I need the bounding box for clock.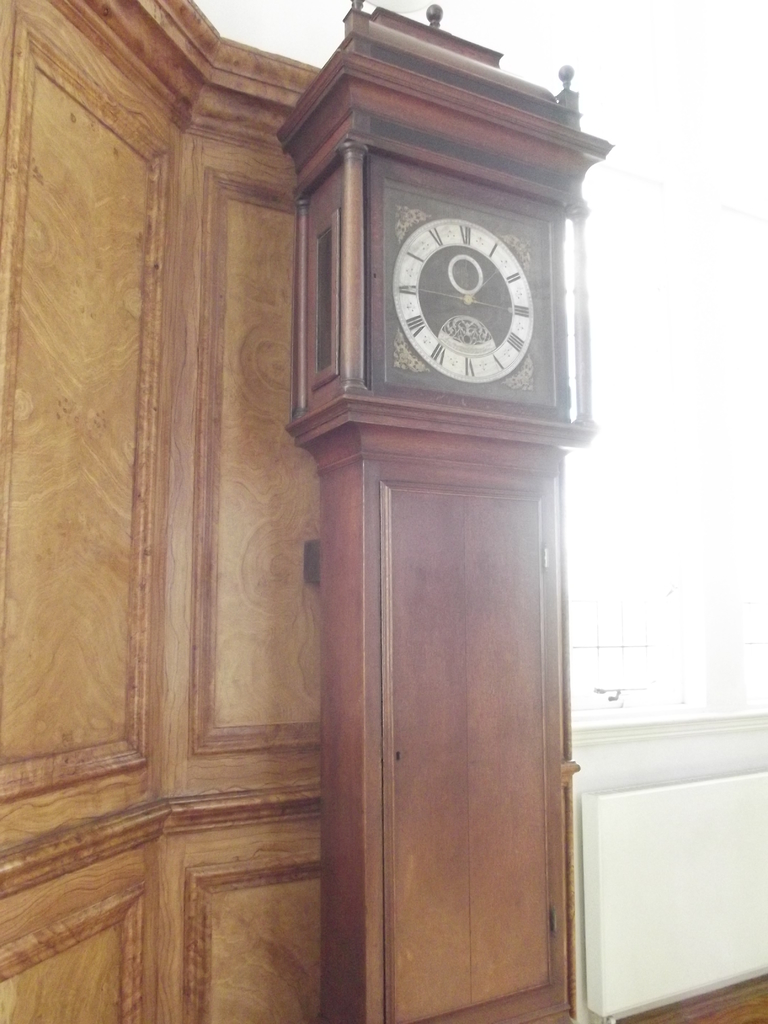
Here it is: detection(365, 178, 561, 413).
